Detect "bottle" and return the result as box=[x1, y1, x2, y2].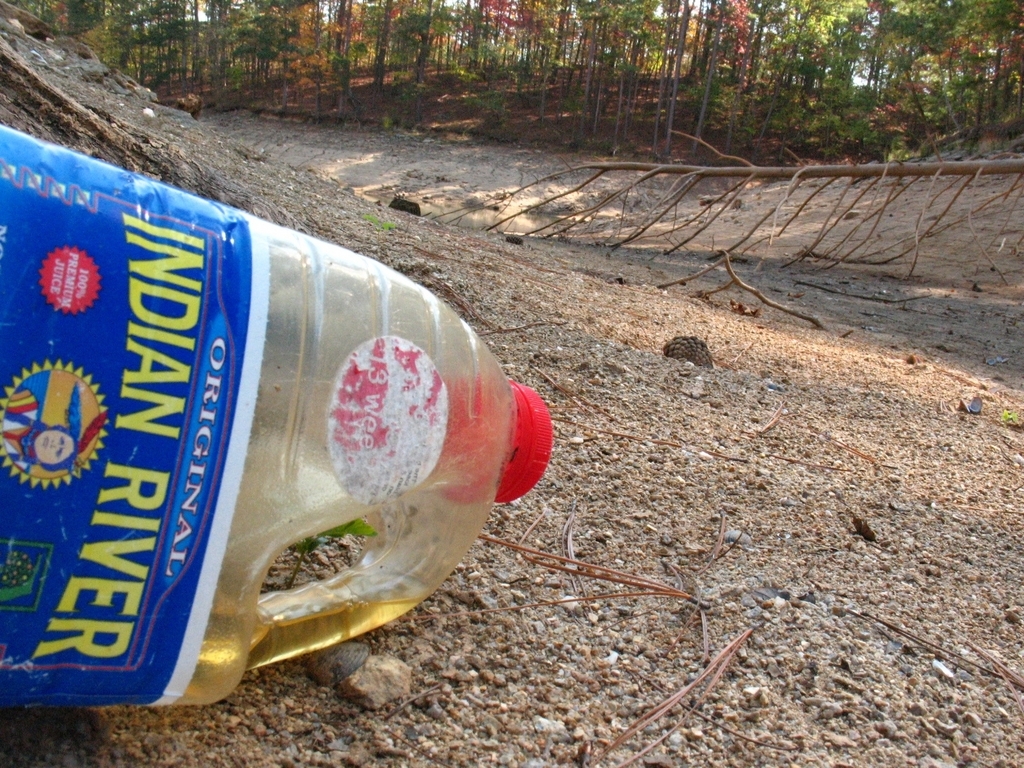
box=[0, 120, 581, 697].
